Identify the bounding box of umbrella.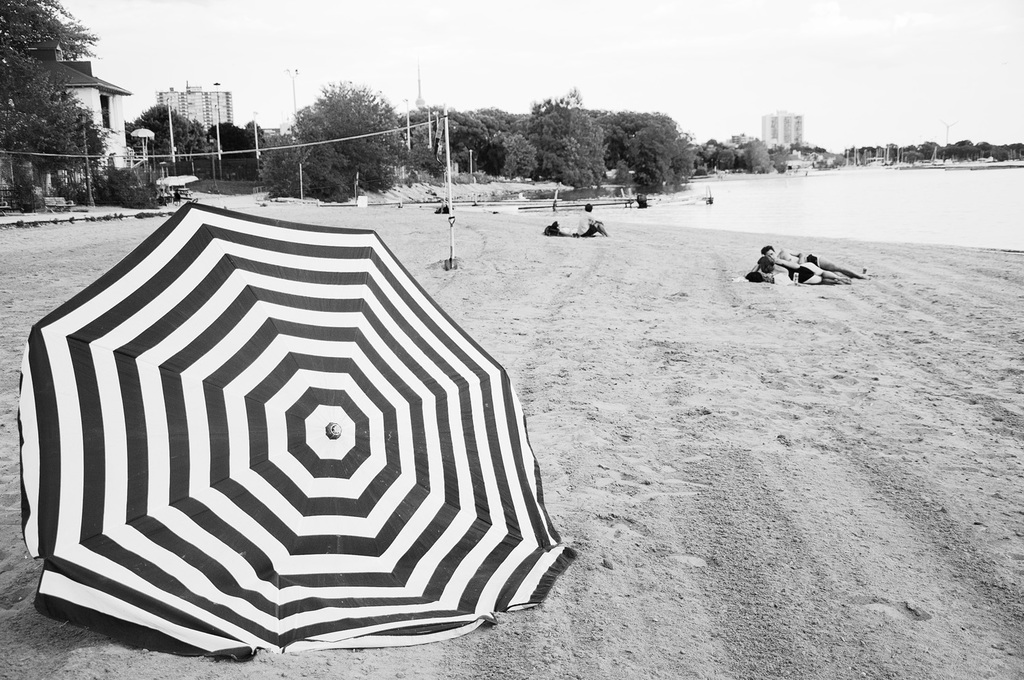
x1=23 y1=208 x2=571 y2=661.
